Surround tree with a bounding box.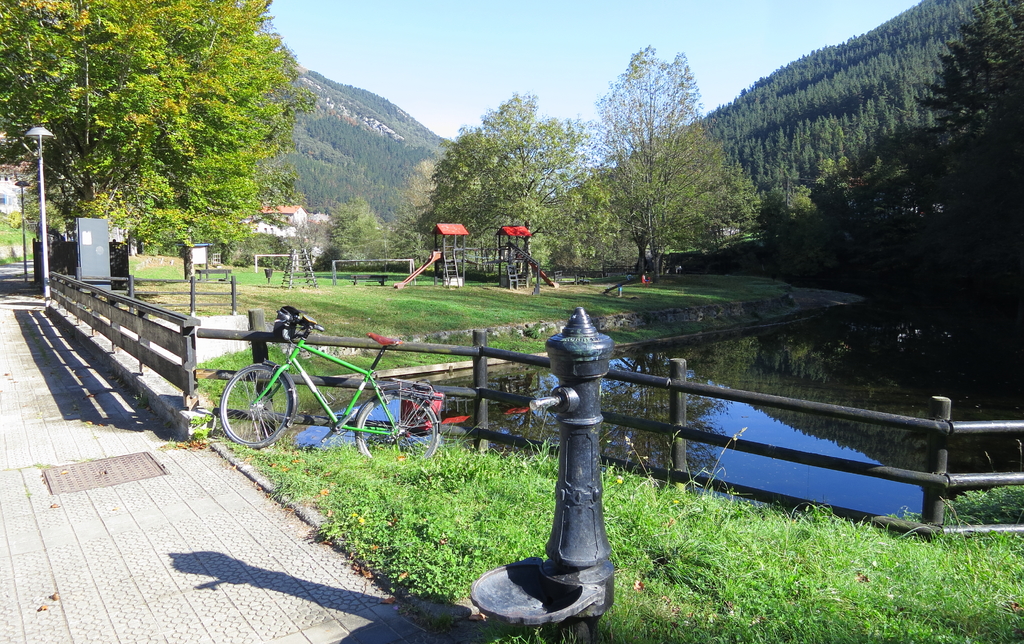
locate(0, 0, 320, 274).
